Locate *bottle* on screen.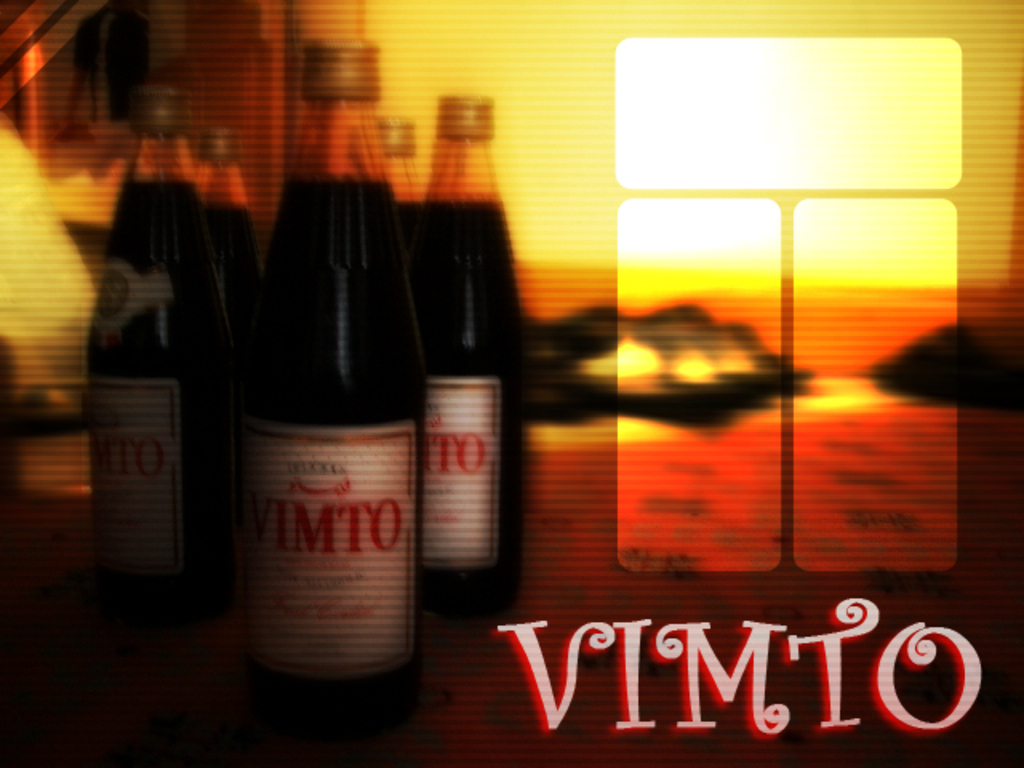
On screen at crop(187, 118, 259, 360).
